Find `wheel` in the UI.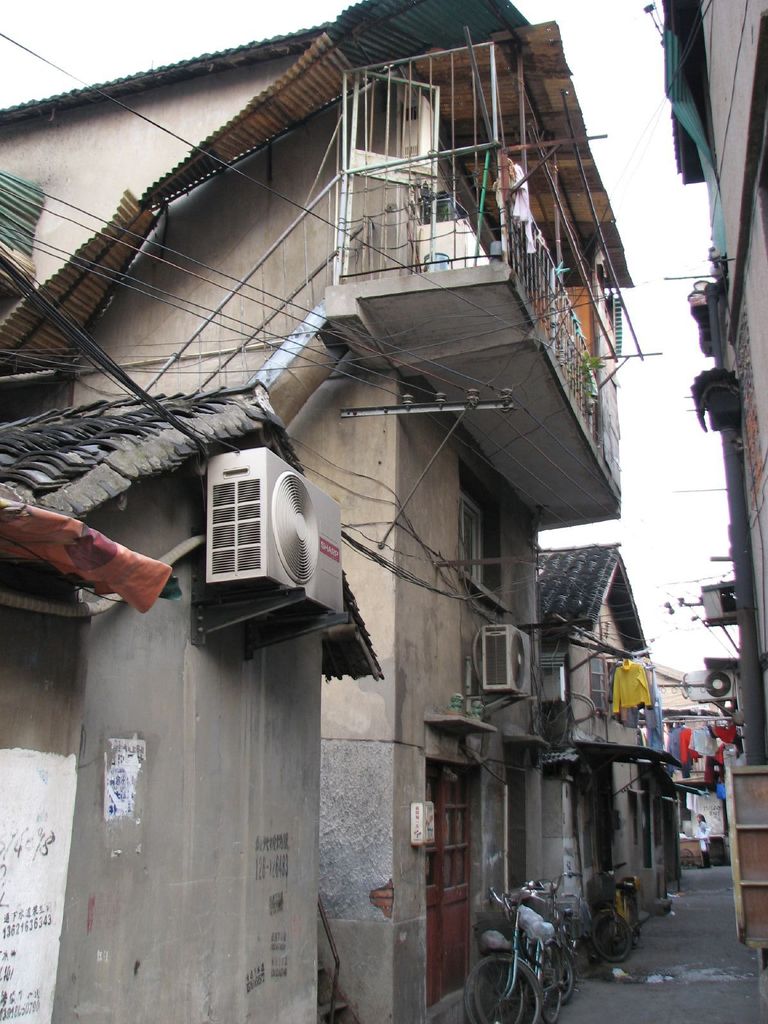
UI element at x1=676 y1=846 x2=696 y2=869.
